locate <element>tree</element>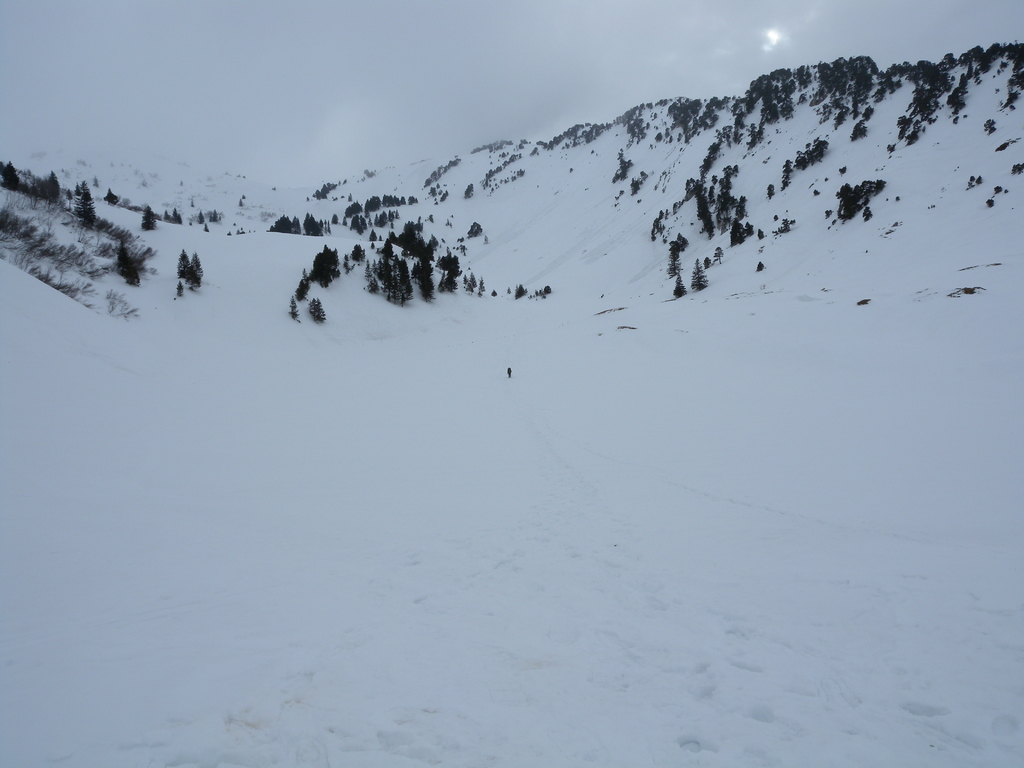
[483,232,488,246]
